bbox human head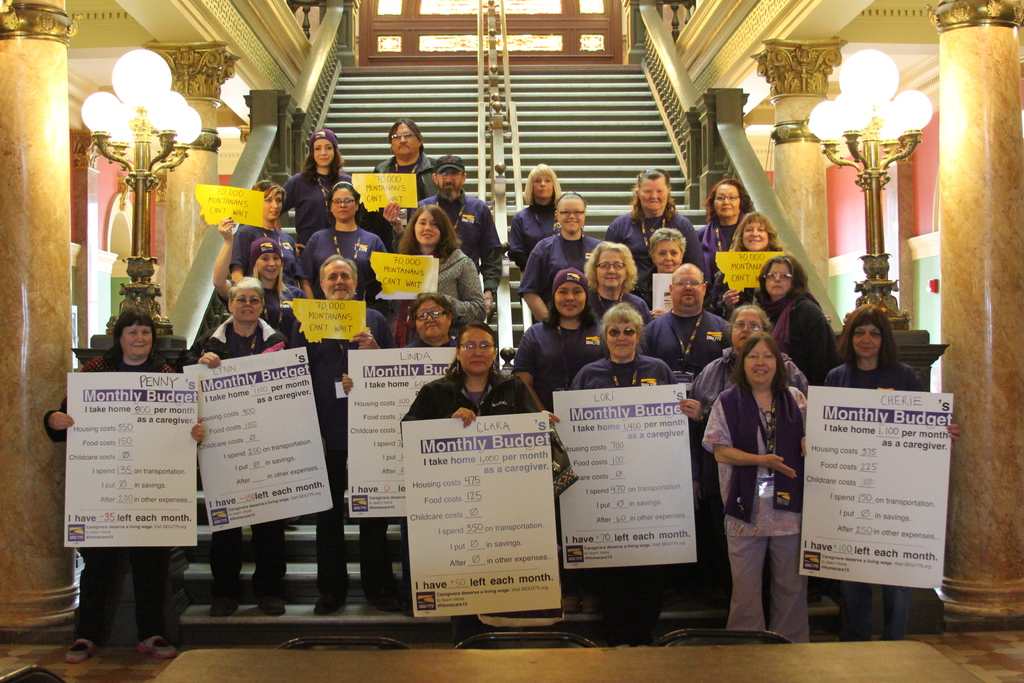
locate(633, 168, 676, 217)
